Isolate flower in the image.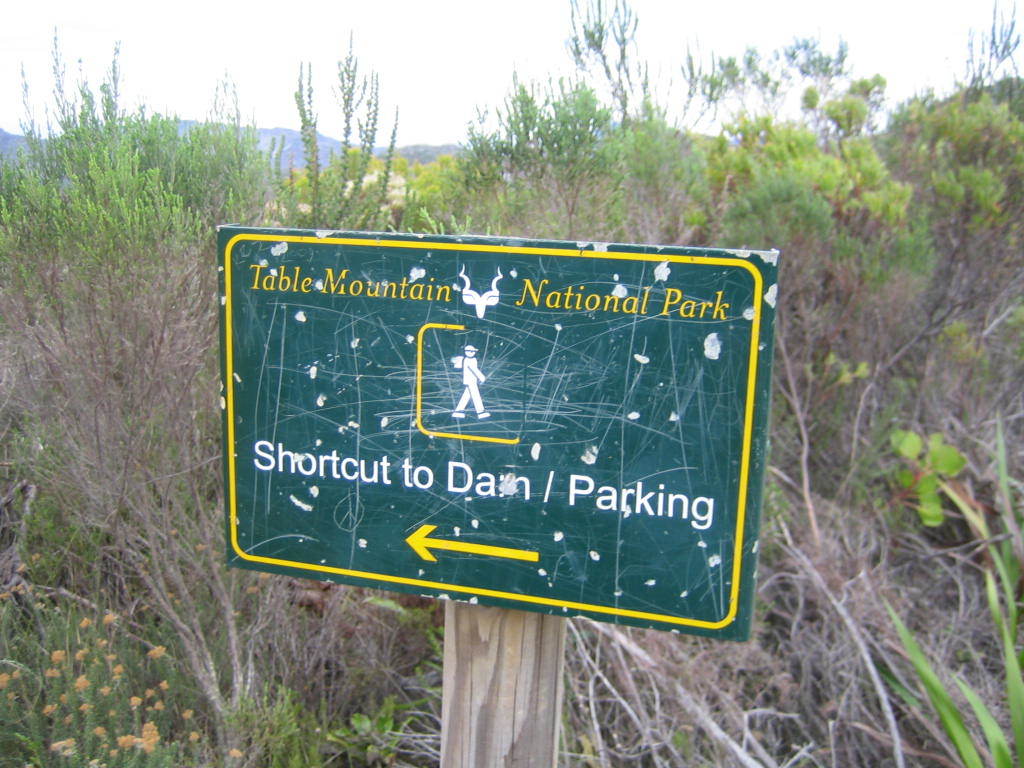
Isolated region: detection(128, 694, 140, 707).
